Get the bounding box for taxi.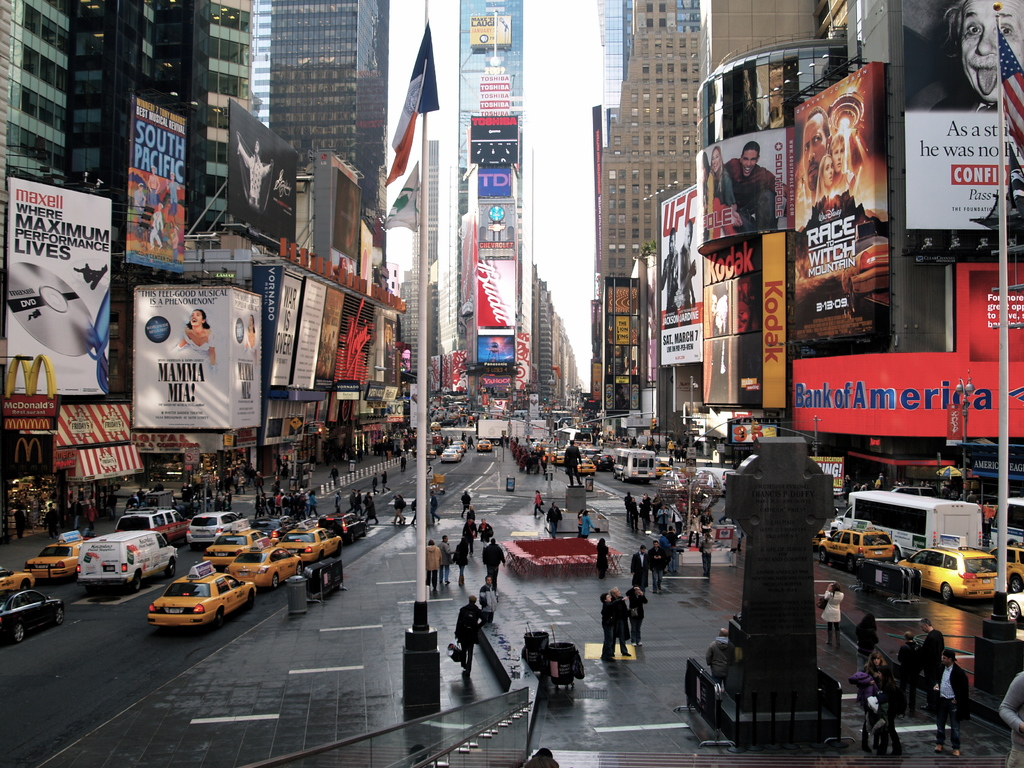
bbox(819, 529, 895, 568).
